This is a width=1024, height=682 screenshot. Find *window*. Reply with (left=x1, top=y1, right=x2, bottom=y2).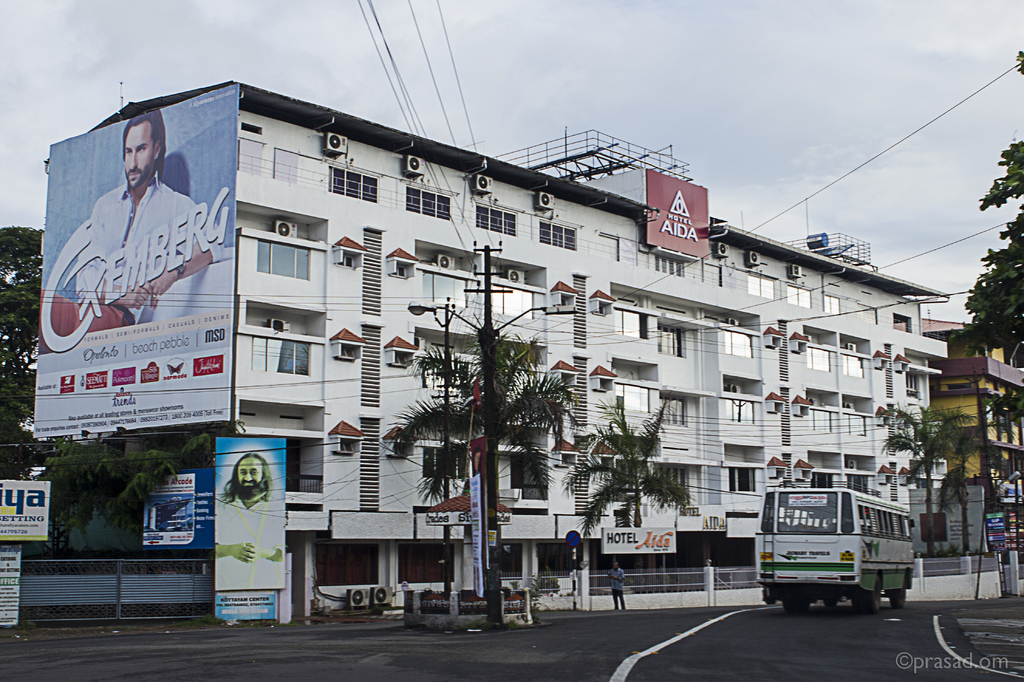
(left=730, top=468, right=756, bottom=493).
